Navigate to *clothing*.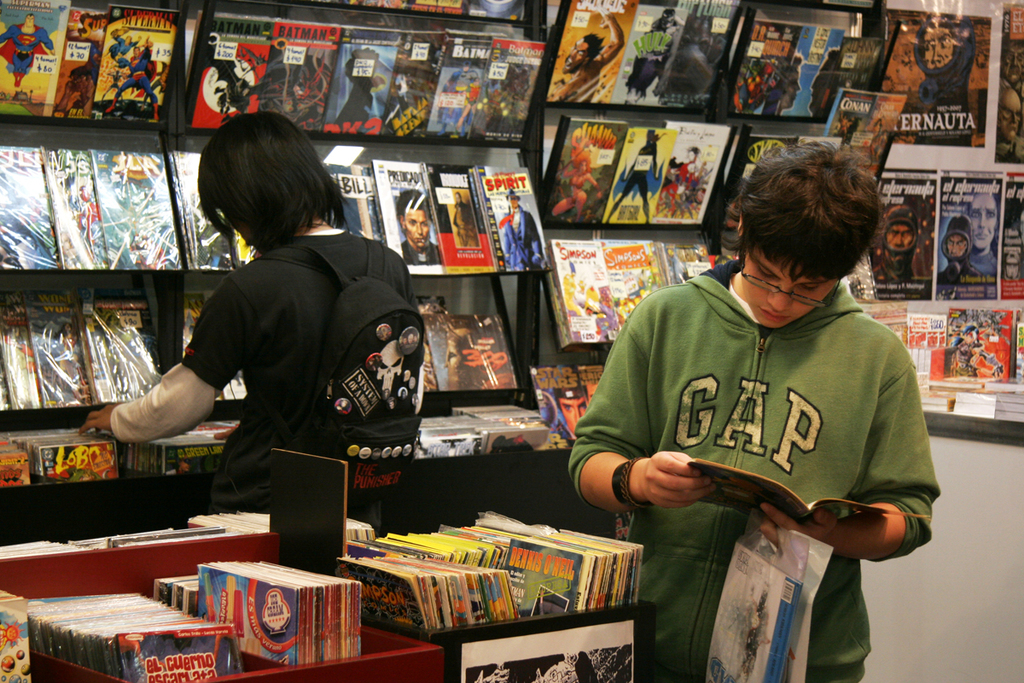
Navigation target: l=0, t=25, r=56, b=85.
